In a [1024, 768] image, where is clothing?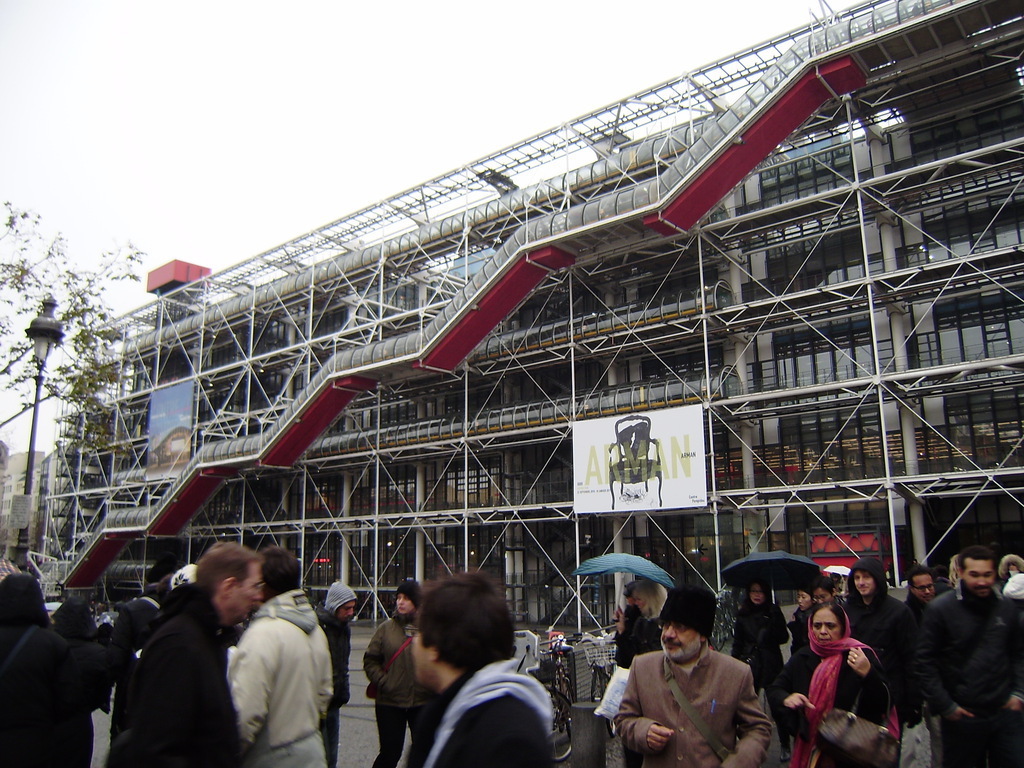
BBox(919, 573, 1021, 745).
